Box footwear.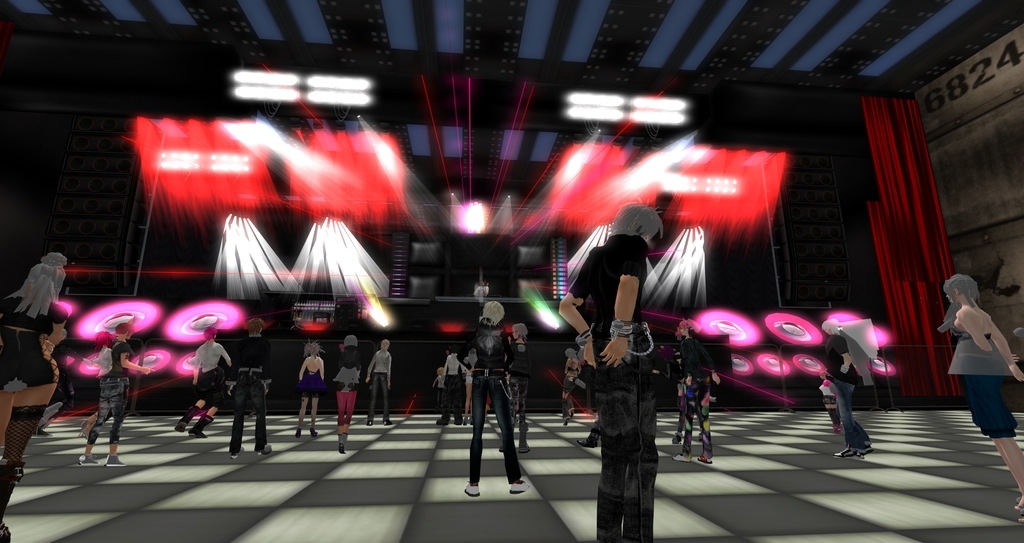
pyautogui.locateOnScreen(106, 453, 125, 469).
